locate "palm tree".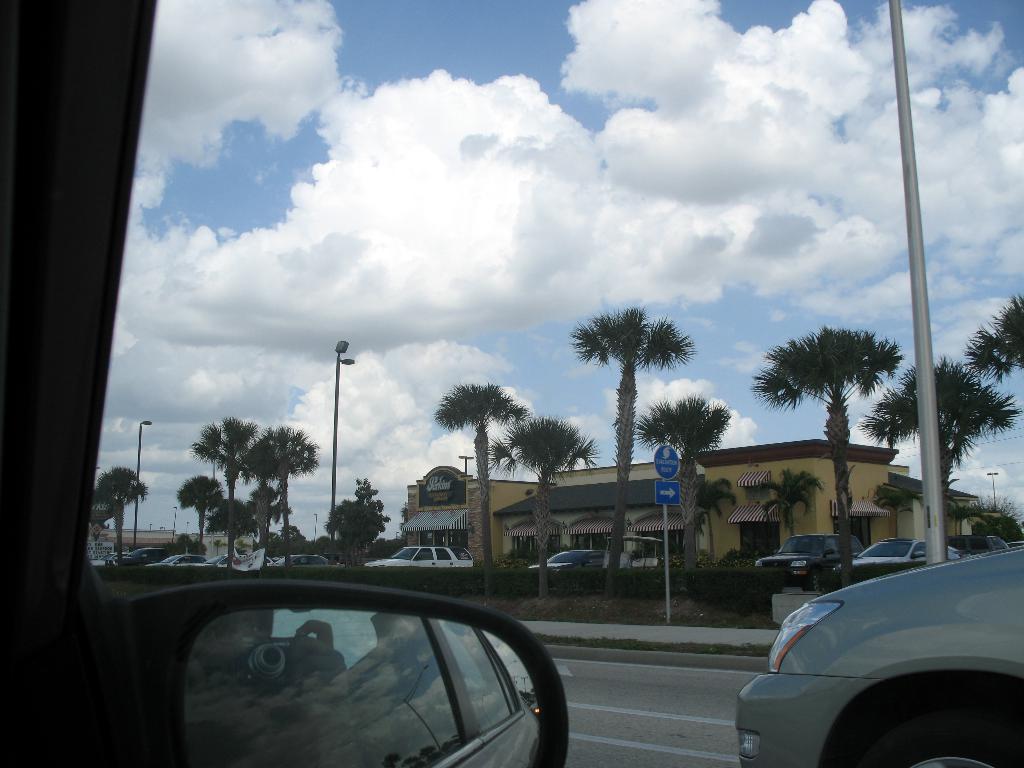
Bounding box: Rect(569, 313, 691, 596).
